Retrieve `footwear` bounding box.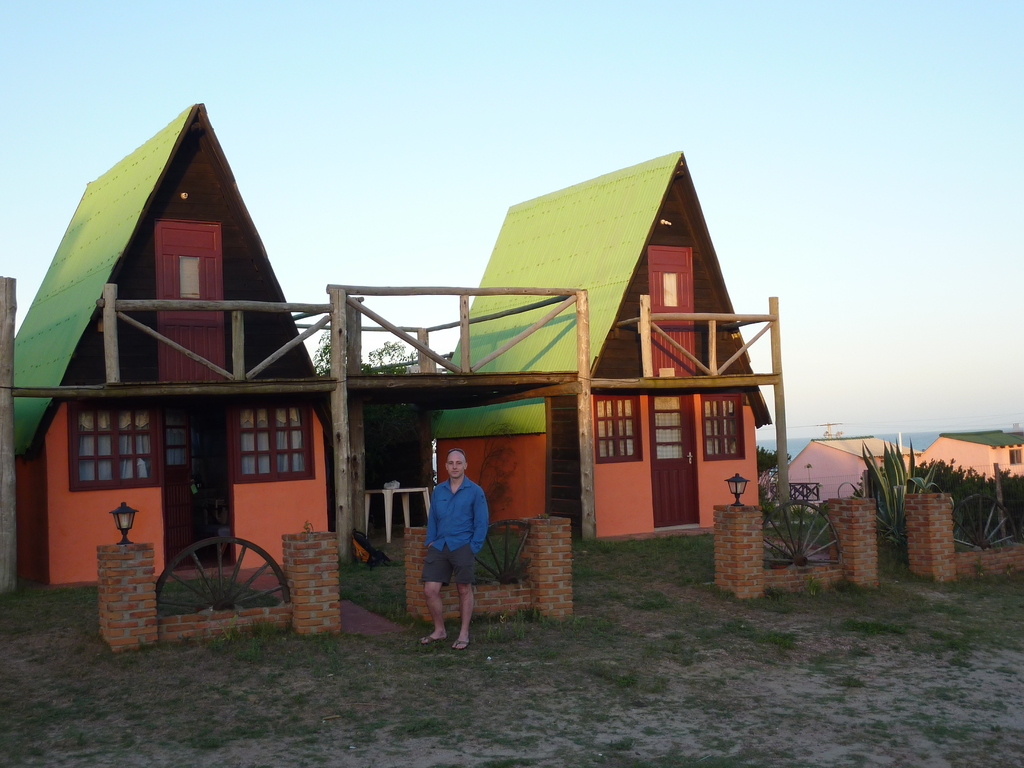
Bounding box: {"x1": 415, "y1": 631, "x2": 447, "y2": 650}.
